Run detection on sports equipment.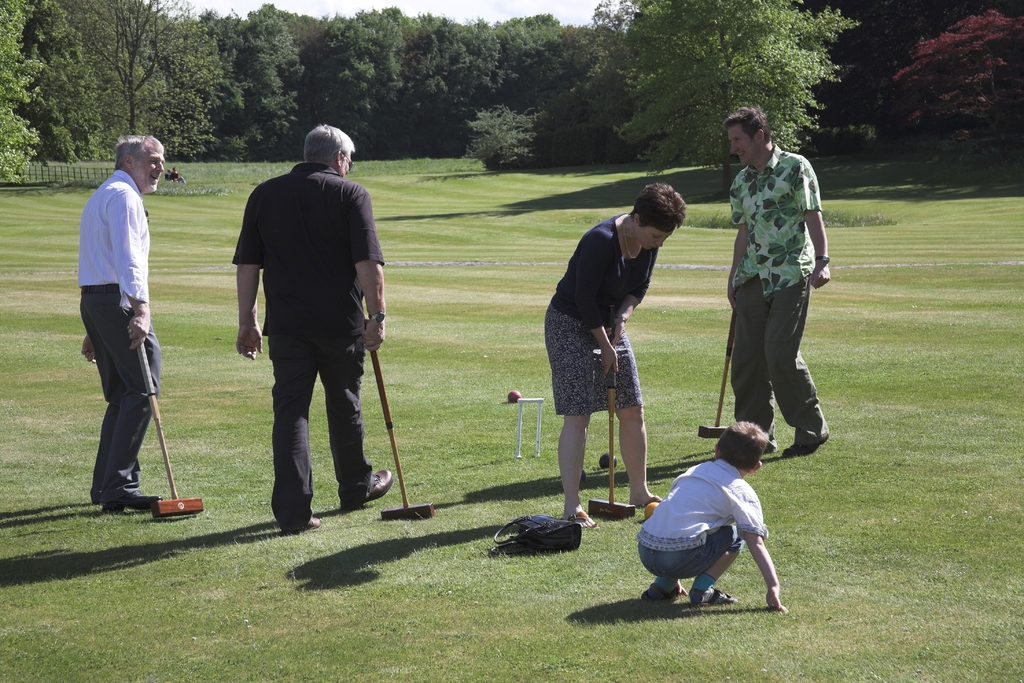
Result: [508, 391, 520, 407].
